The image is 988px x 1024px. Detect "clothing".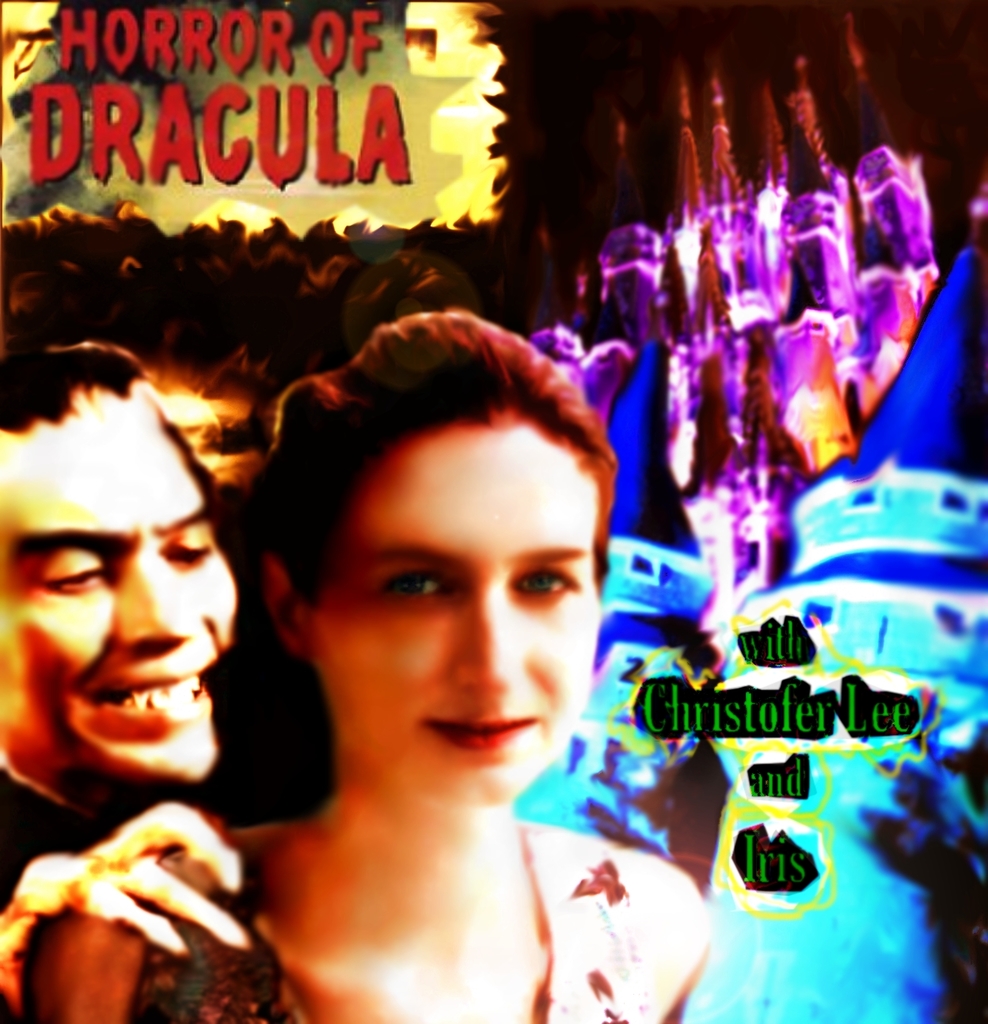
Detection: <bbox>124, 806, 659, 1023</bbox>.
